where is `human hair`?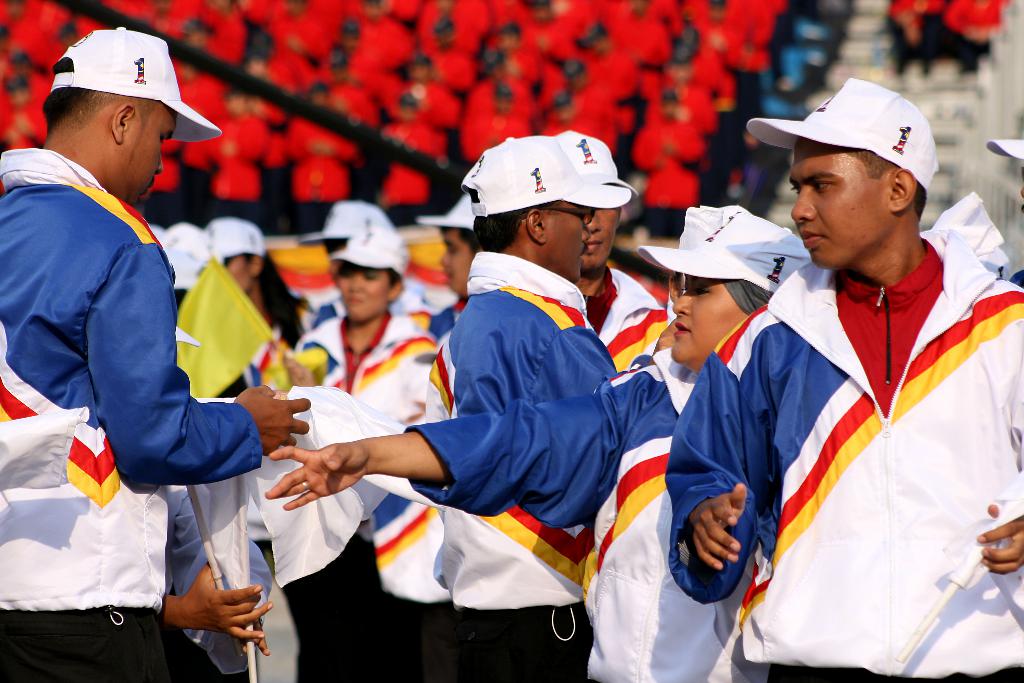
(845, 147, 929, 224).
